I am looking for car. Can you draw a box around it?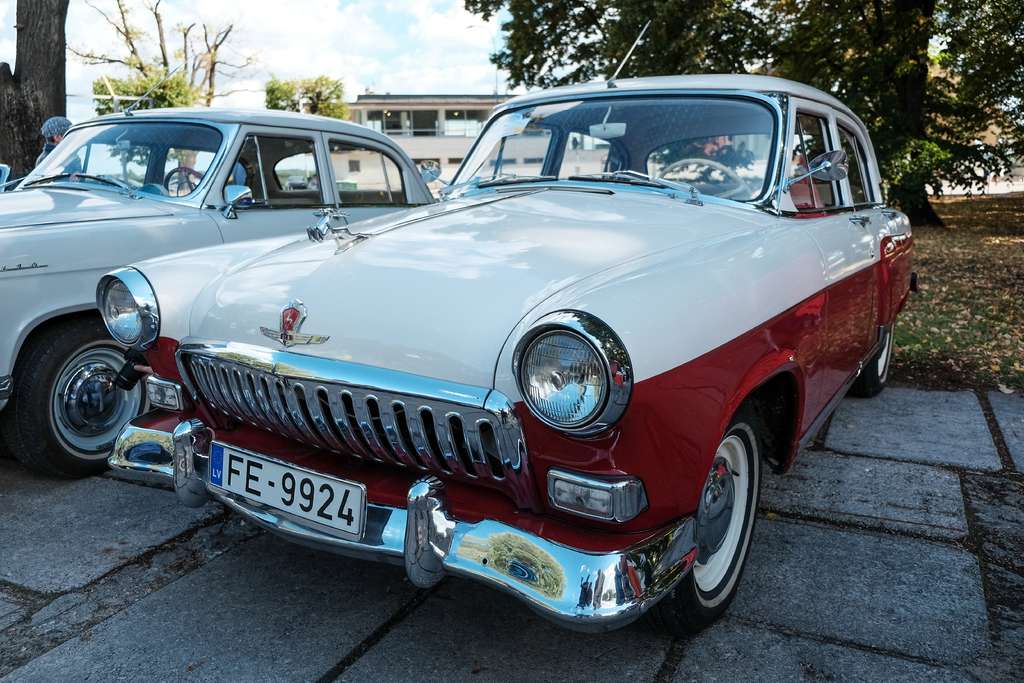
Sure, the bounding box is box(0, 55, 432, 482).
